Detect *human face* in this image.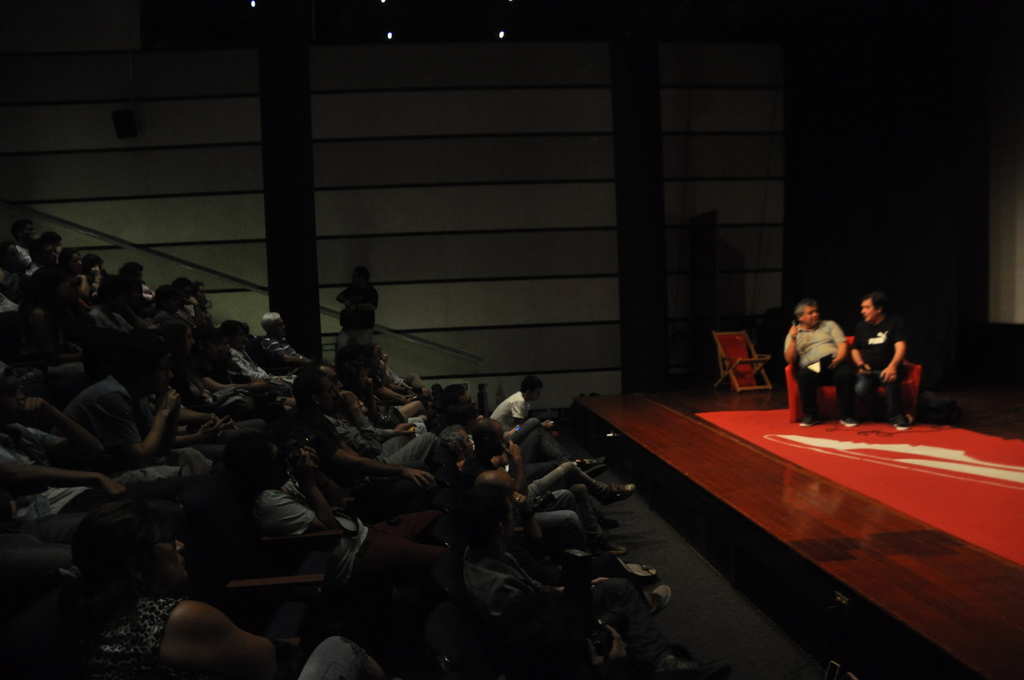
Detection: 220,338,233,362.
